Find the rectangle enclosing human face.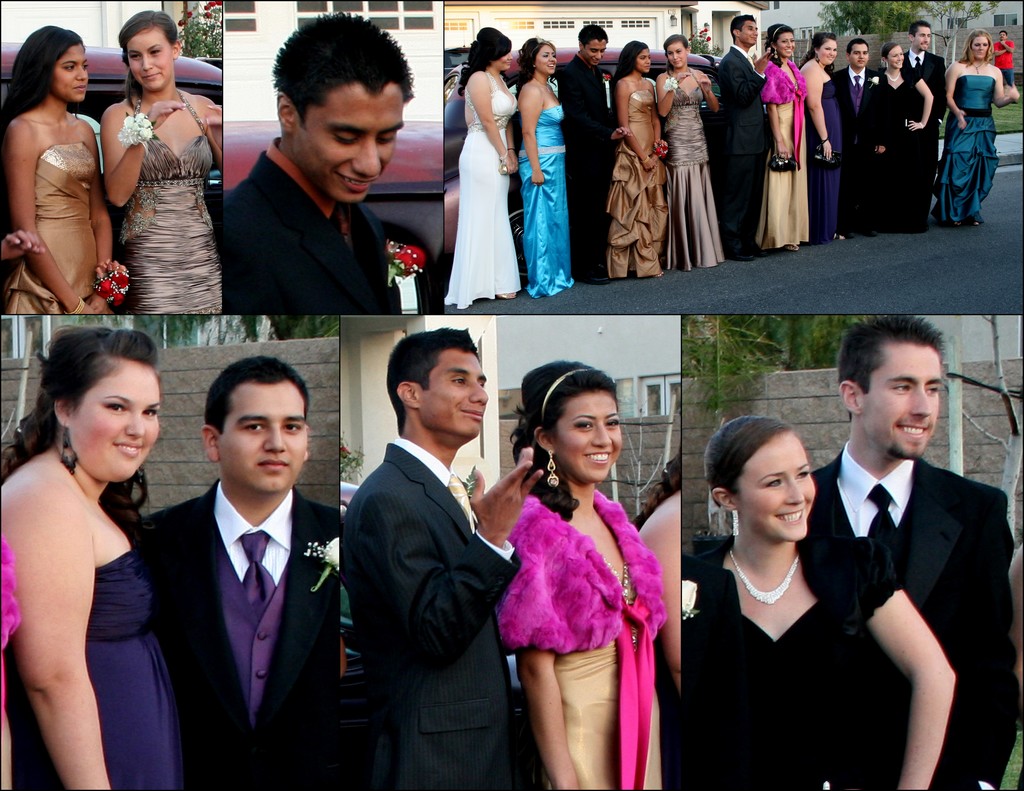
[47, 39, 86, 97].
